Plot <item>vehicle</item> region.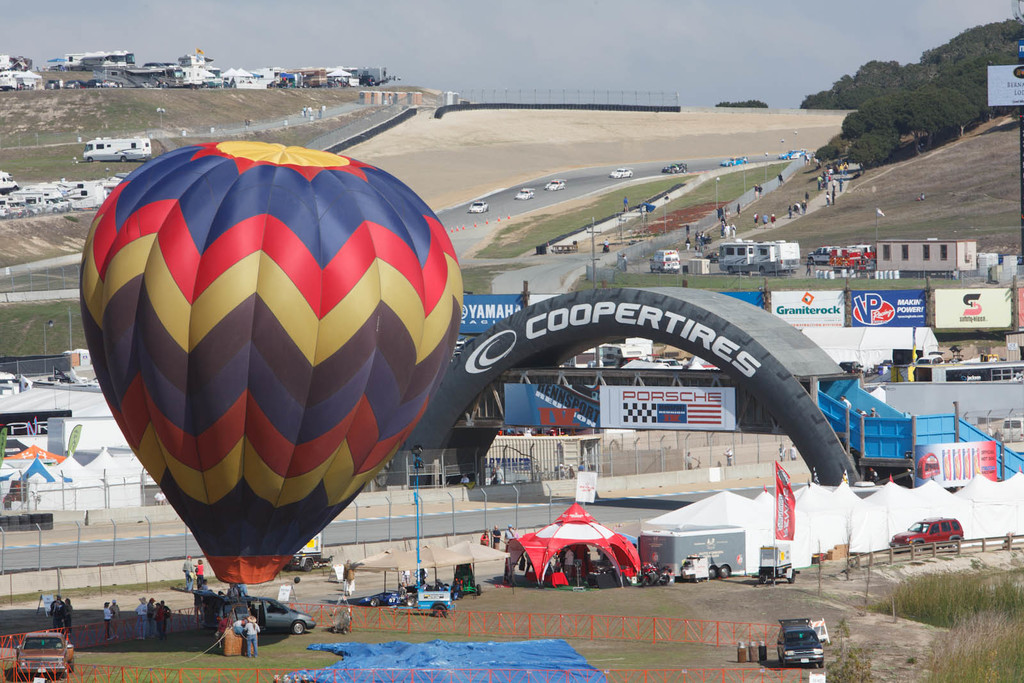
Plotted at (x1=17, y1=625, x2=77, y2=681).
